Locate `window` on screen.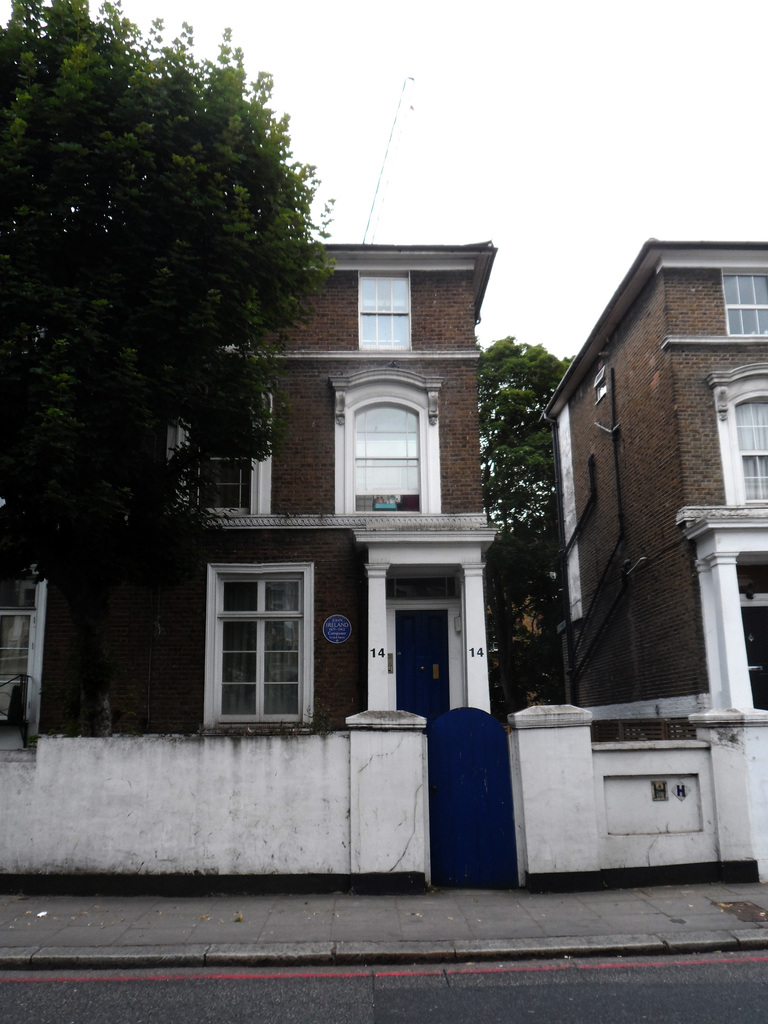
On screen at bbox=[724, 396, 767, 501].
